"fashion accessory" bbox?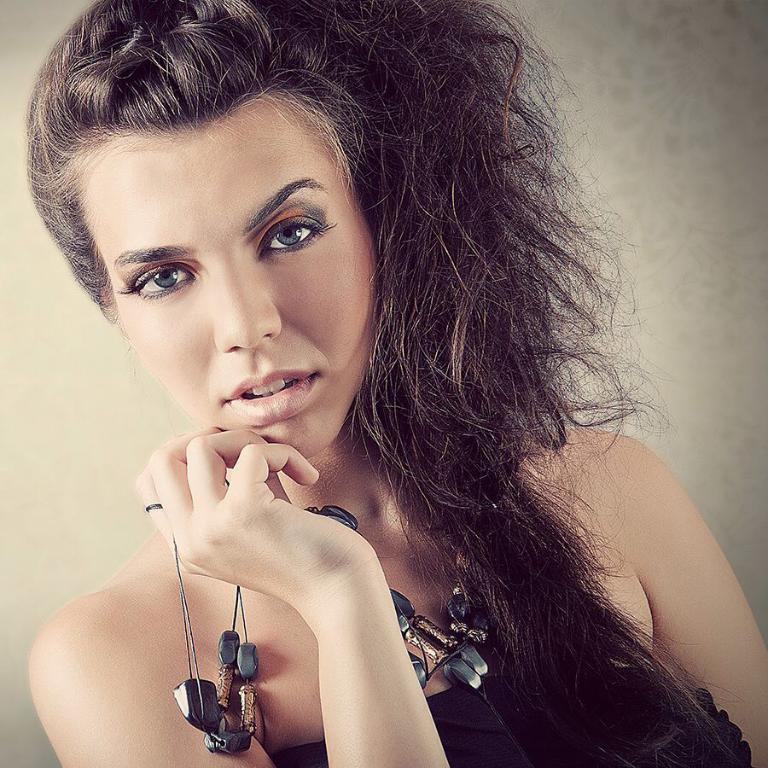
(144,502,163,511)
